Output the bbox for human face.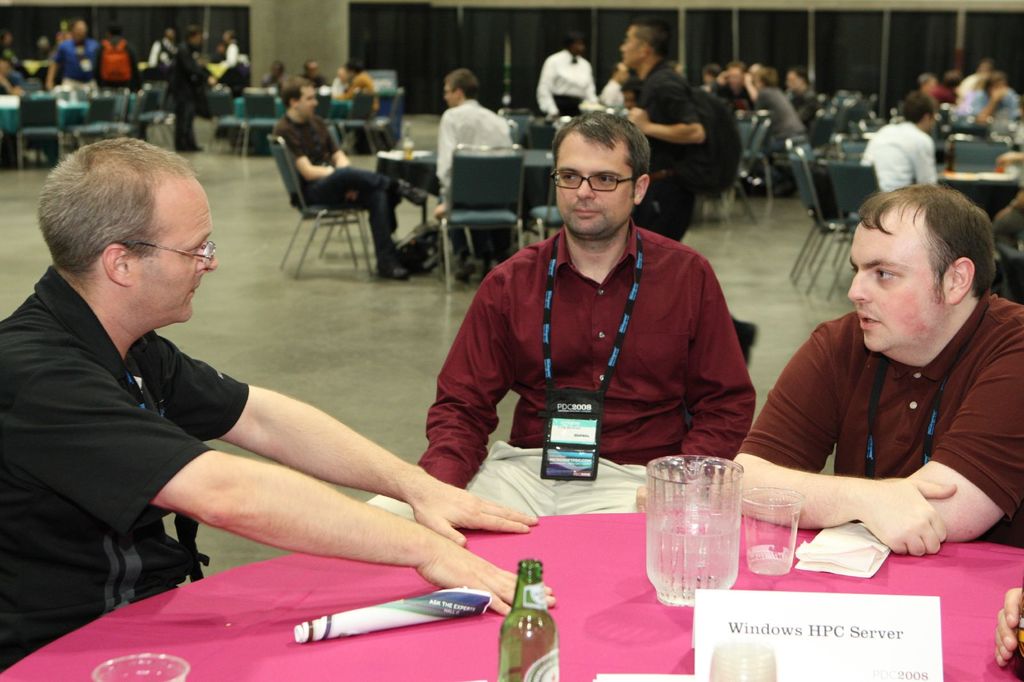
(848, 205, 945, 349).
